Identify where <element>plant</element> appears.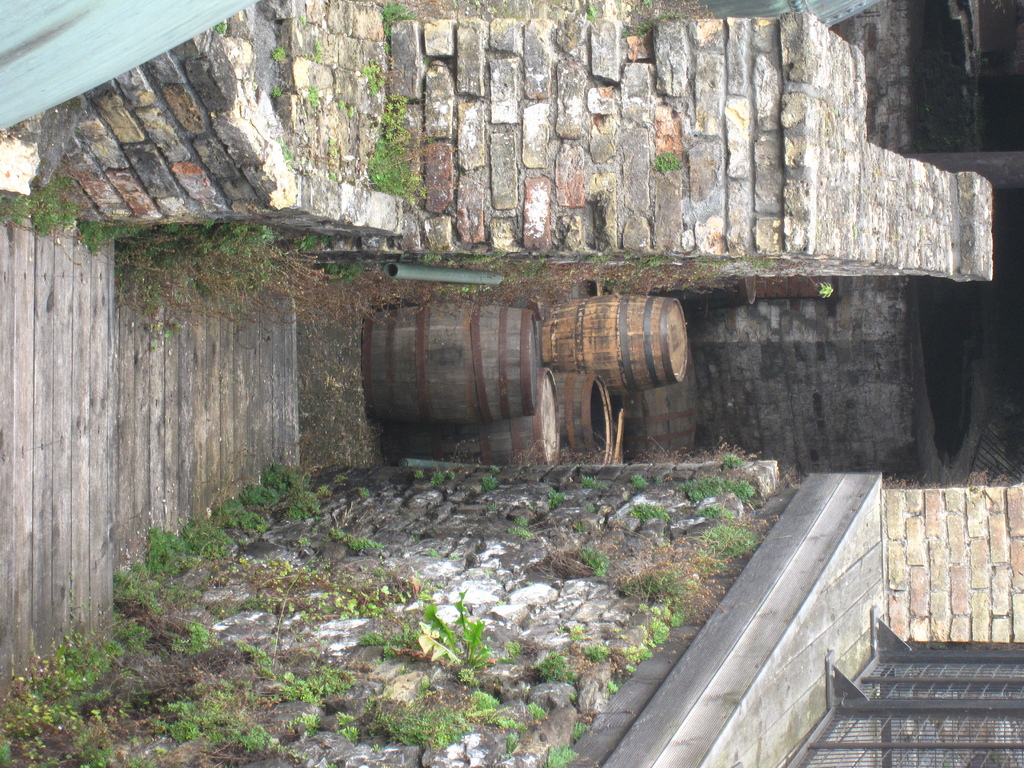
Appears at <box>655,148,689,175</box>.
